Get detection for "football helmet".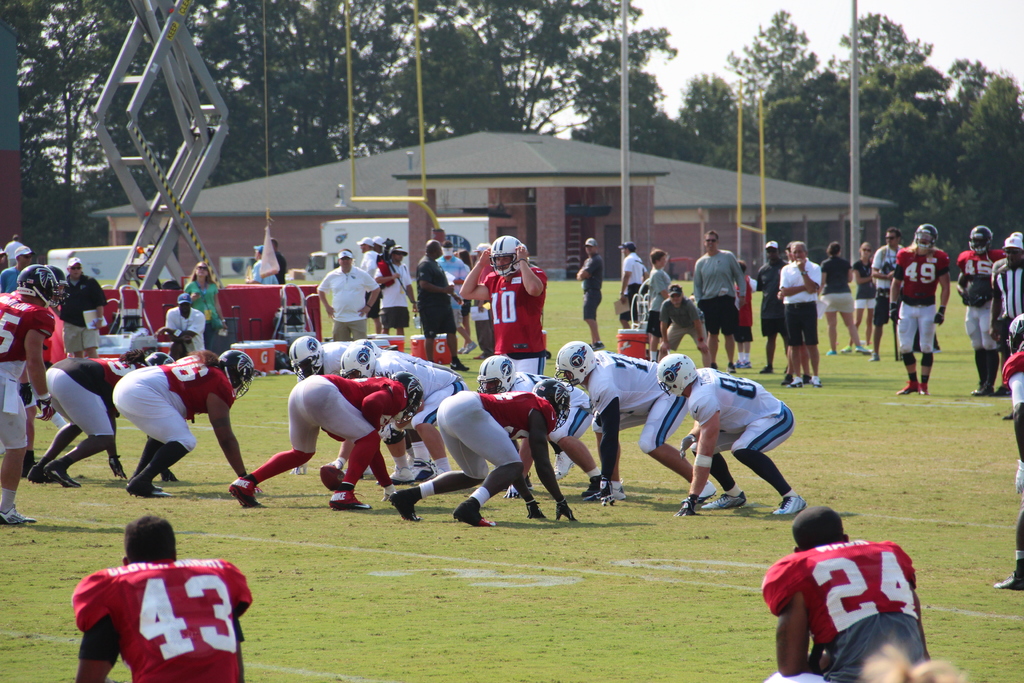
Detection: (970,222,993,255).
